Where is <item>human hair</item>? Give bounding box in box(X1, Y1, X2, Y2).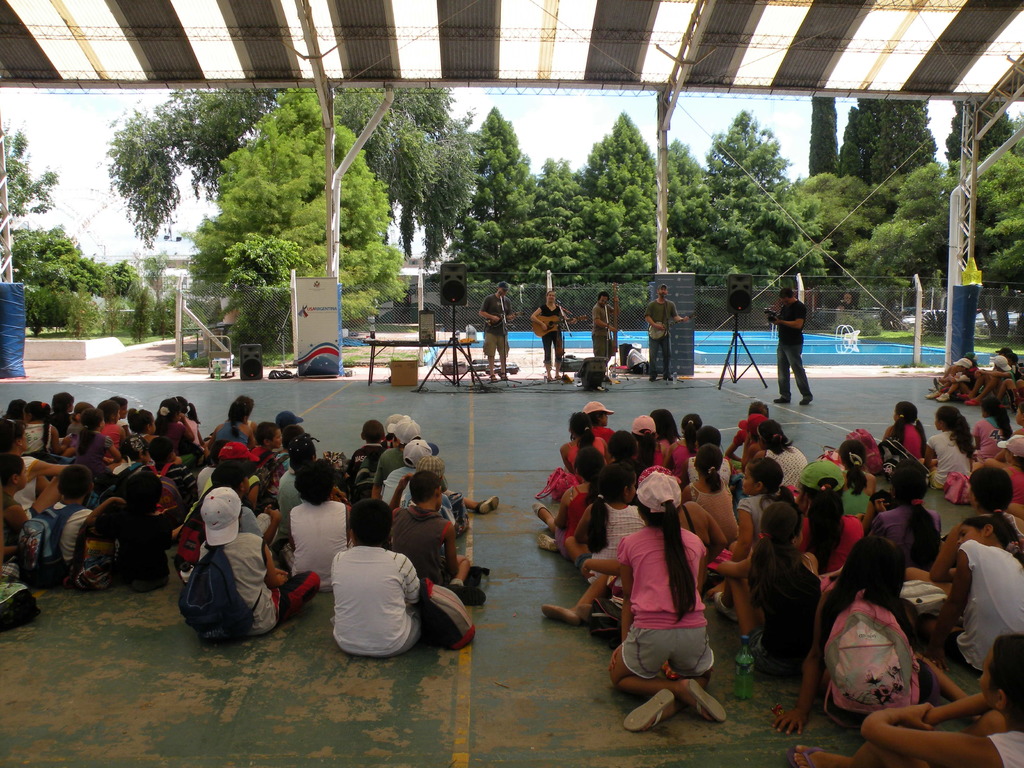
box(598, 291, 610, 304).
